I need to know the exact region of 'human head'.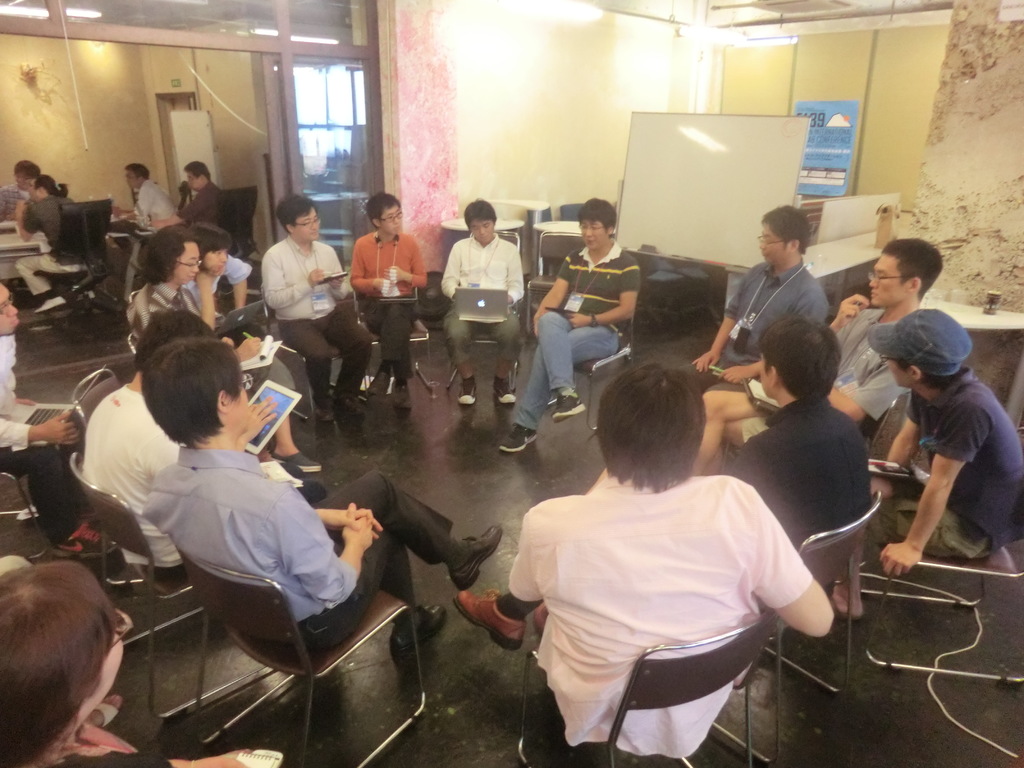
Region: box(182, 159, 211, 193).
